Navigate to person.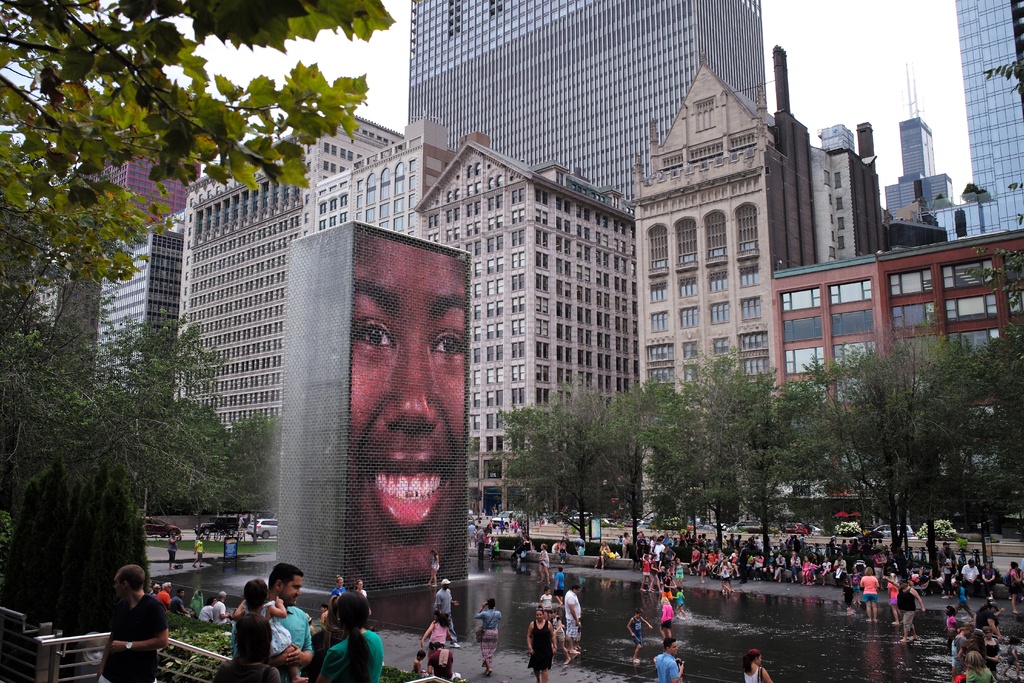
Navigation target: select_region(167, 527, 179, 570).
